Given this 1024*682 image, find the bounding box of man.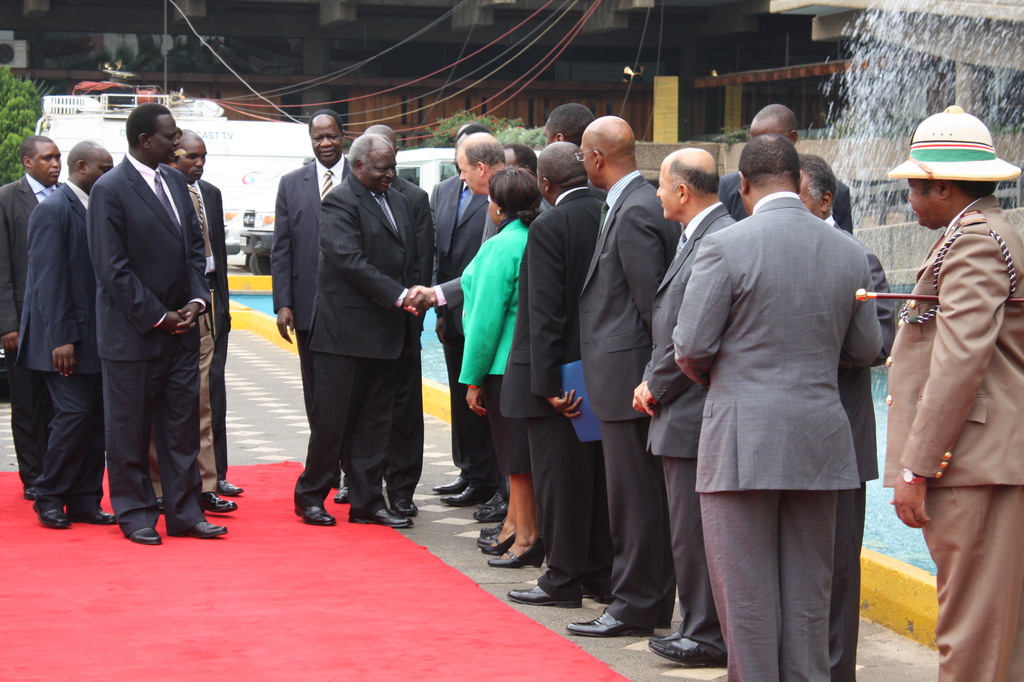
(782, 154, 895, 681).
